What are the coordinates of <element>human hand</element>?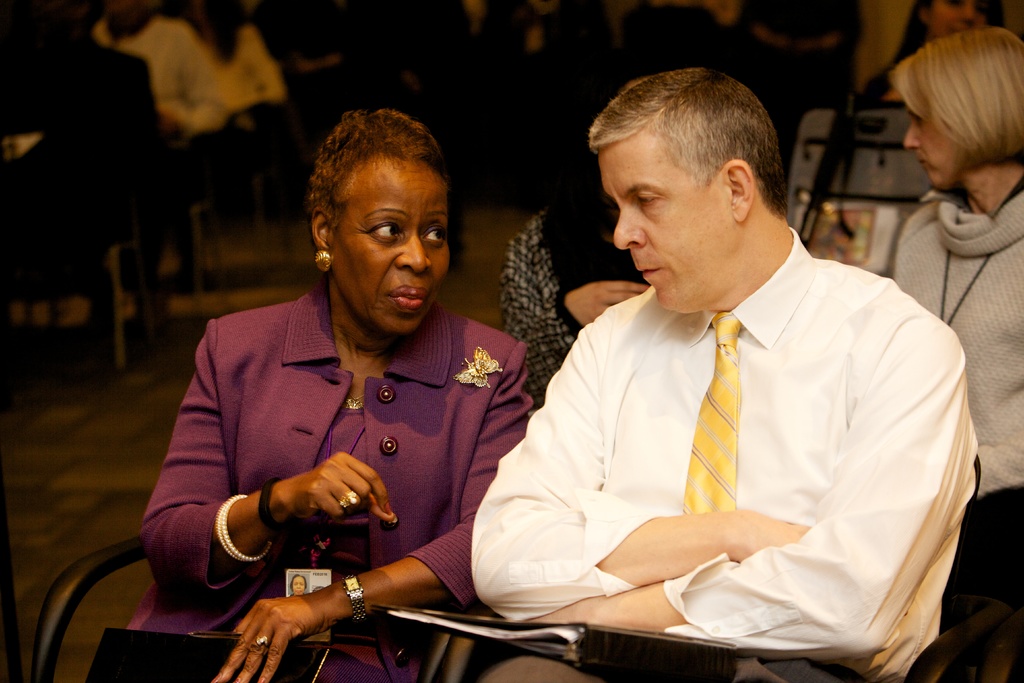
bbox(562, 279, 648, 326).
